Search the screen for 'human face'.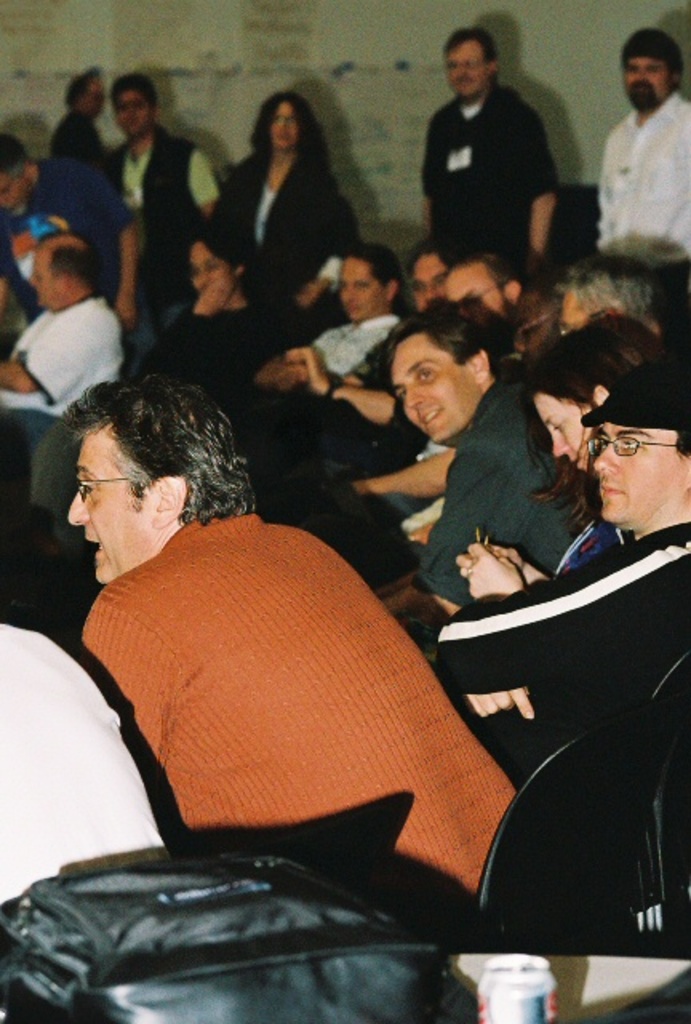
Found at <bbox>338, 259, 376, 326</bbox>.
